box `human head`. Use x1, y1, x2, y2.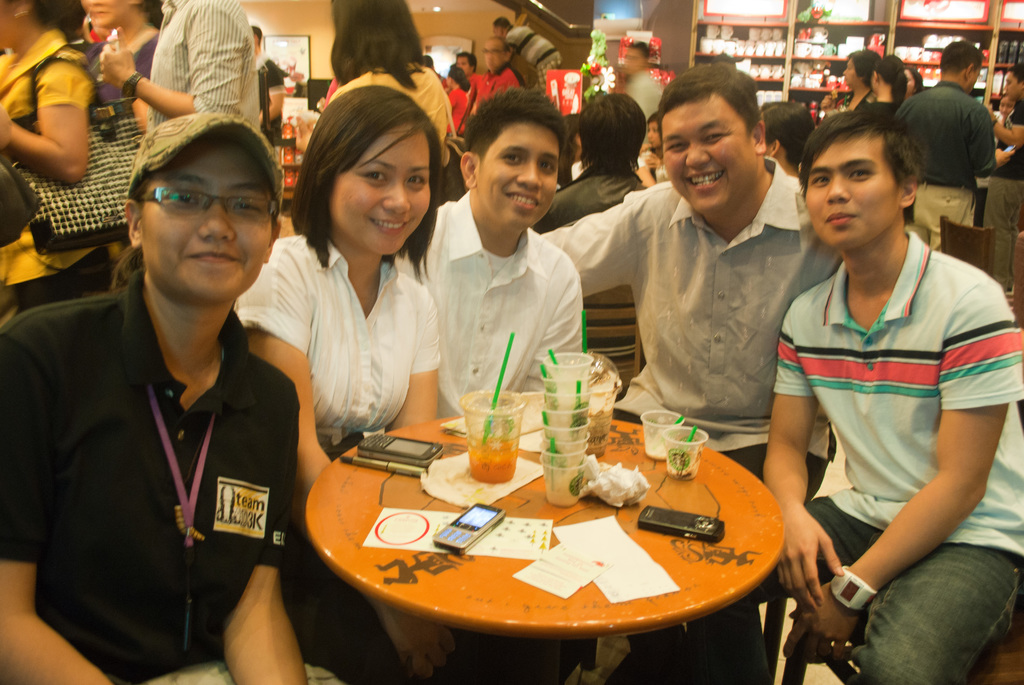
867, 49, 906, 98.
